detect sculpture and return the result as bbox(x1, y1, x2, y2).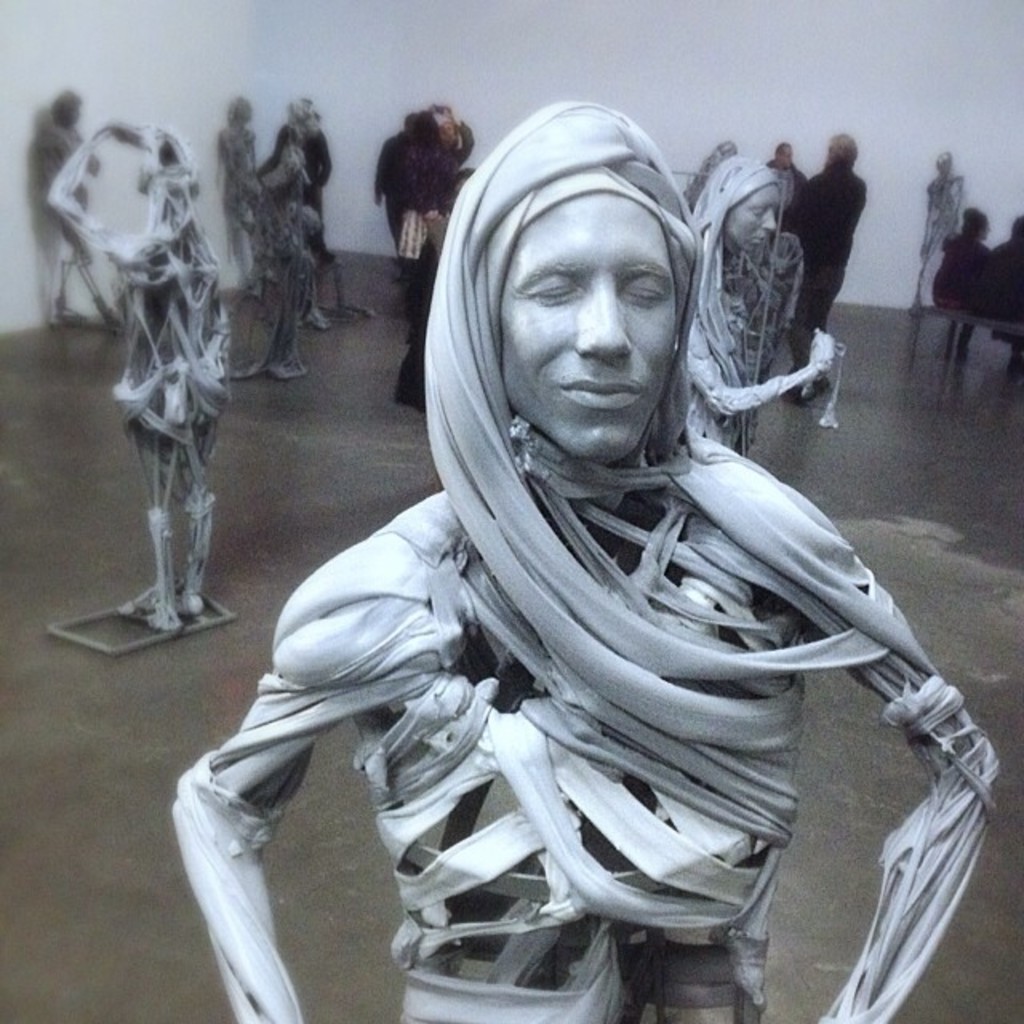
bbox(224, 118, 320, 374).
